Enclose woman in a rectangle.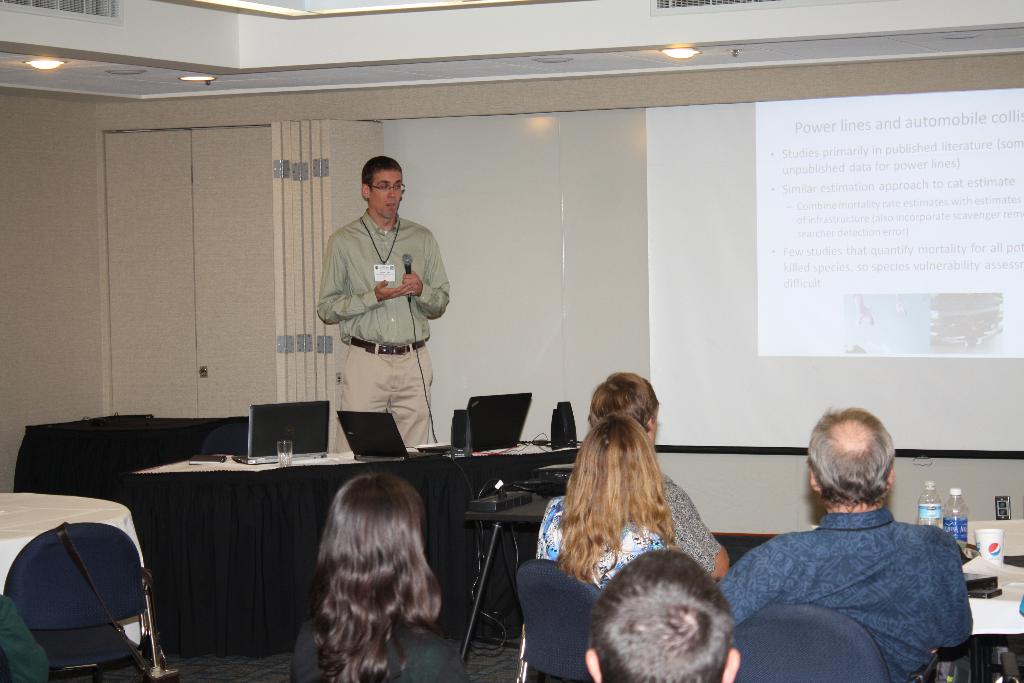
<bbox>268, 465, 473, 678</bbox>.
